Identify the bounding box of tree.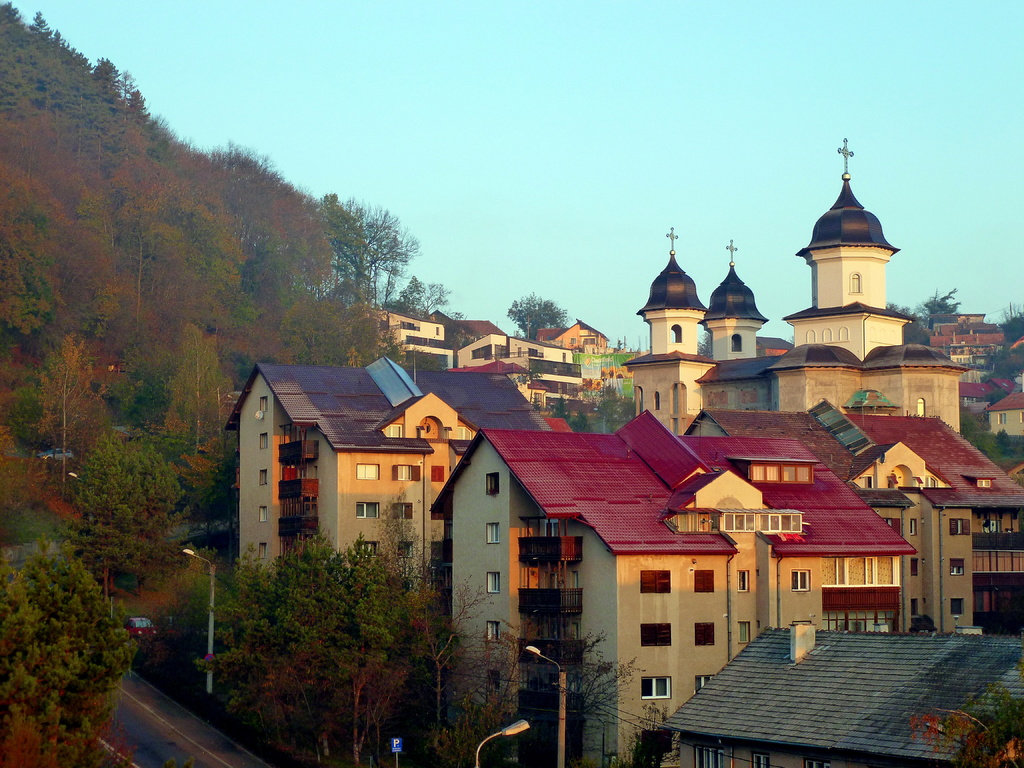
l=910, t=620, r=1023, b=762.
